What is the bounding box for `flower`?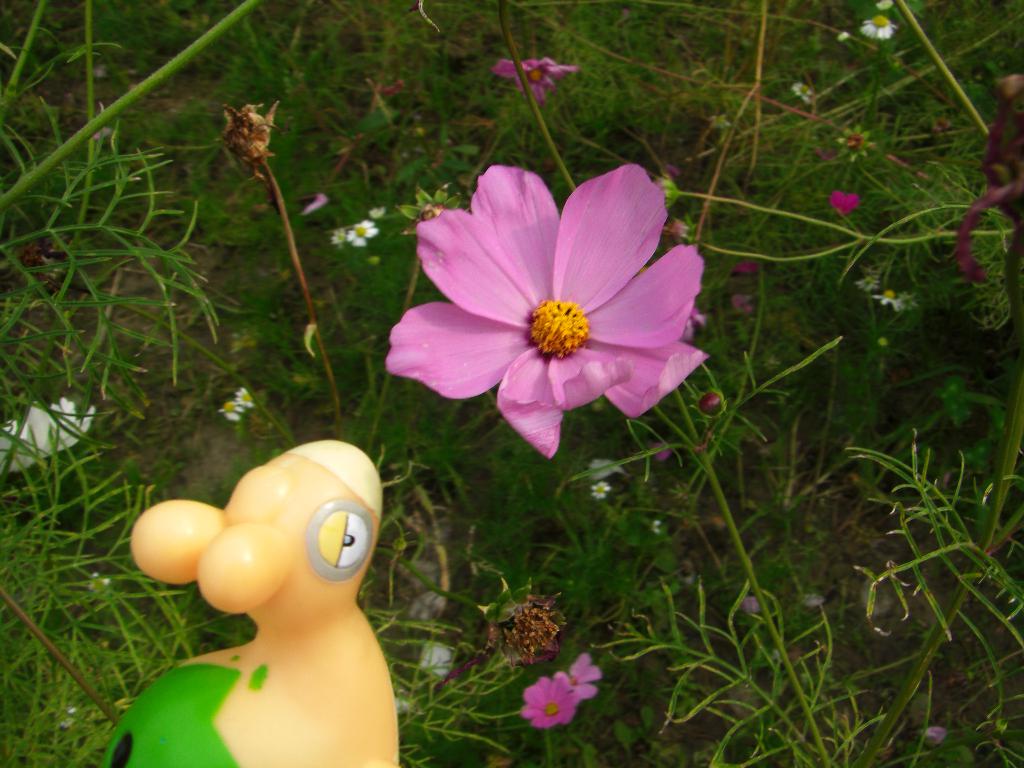
x1=591, y1=479, x2=609, y2=501.
